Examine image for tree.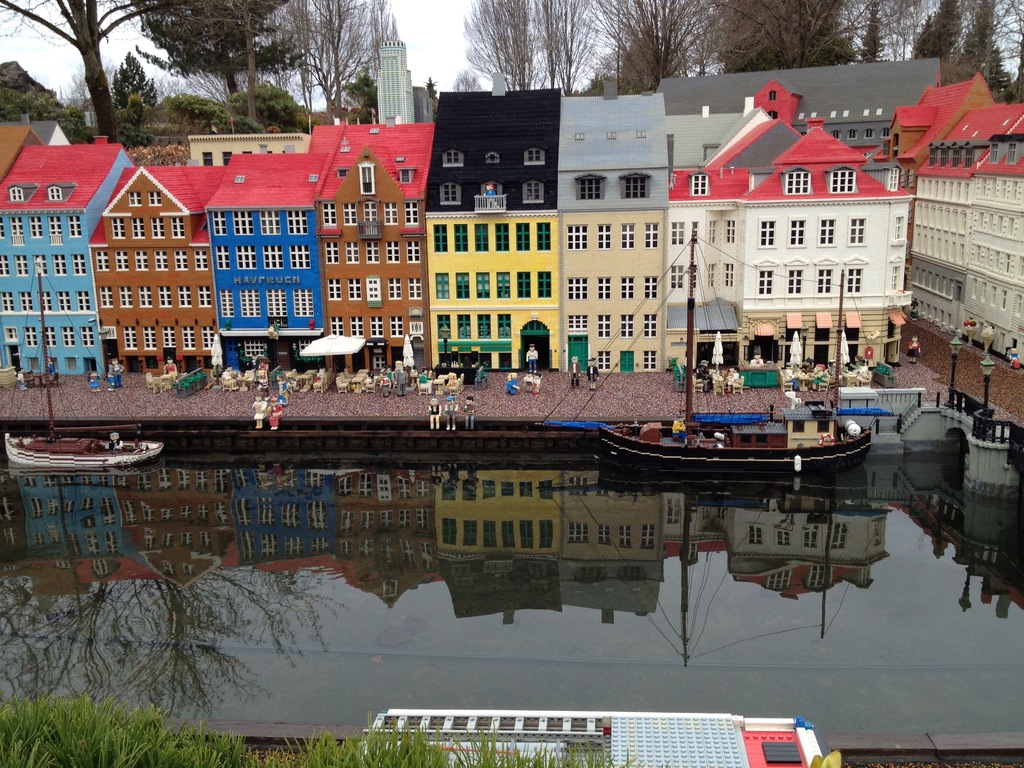
Examination result: (x1=459, y1=0, x2=556, y2=88).
